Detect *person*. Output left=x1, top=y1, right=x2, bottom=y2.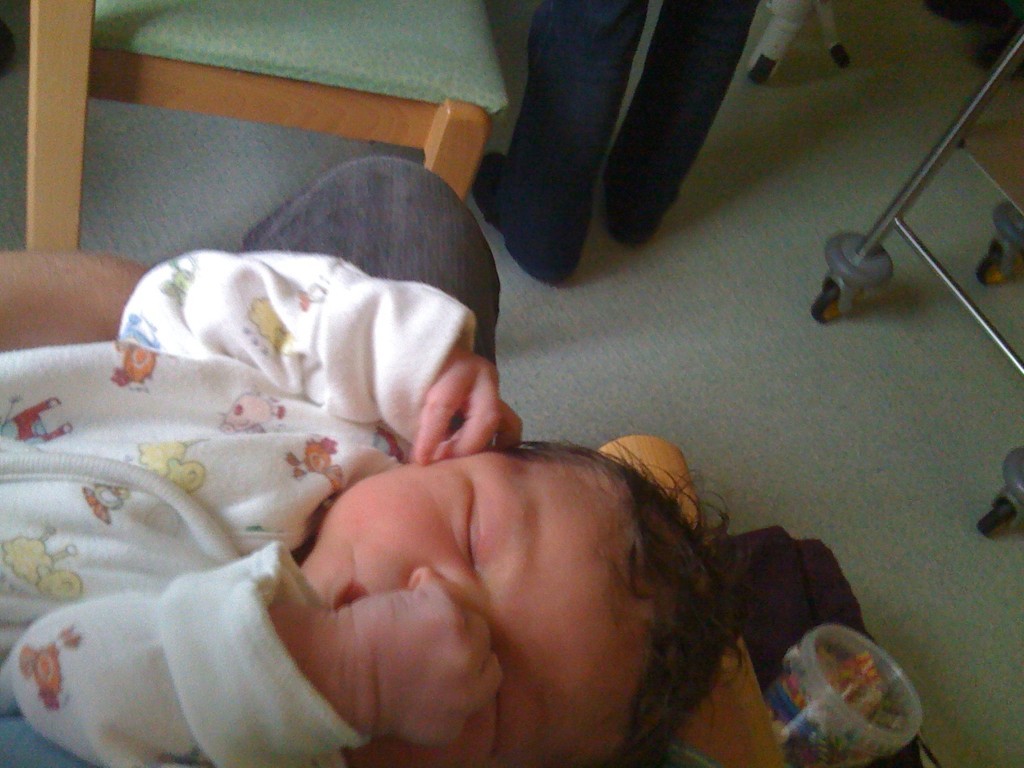
left=0, top=236, right=762, bottom=767.
